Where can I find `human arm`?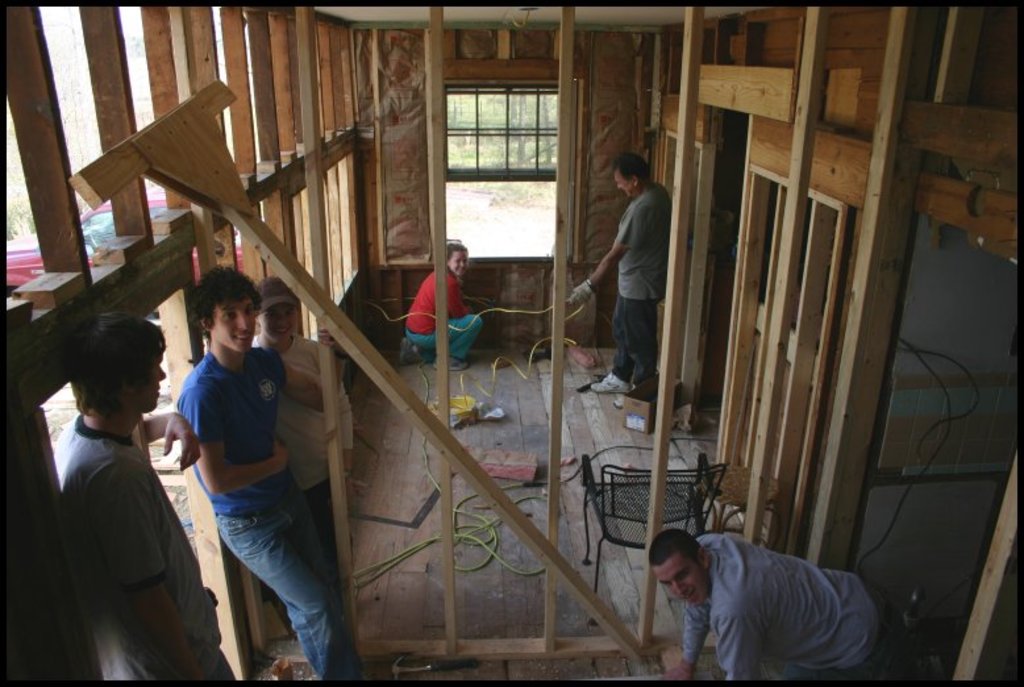
You can find it at bbox(566, 197, 652, 312).
